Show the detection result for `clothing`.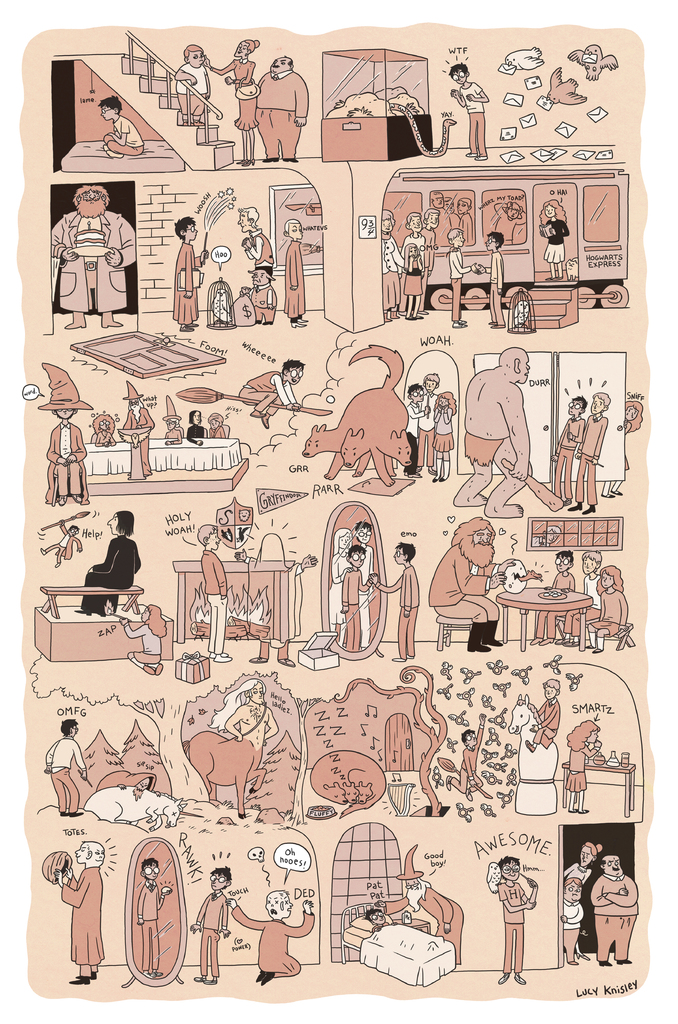
248 282 276 324.
